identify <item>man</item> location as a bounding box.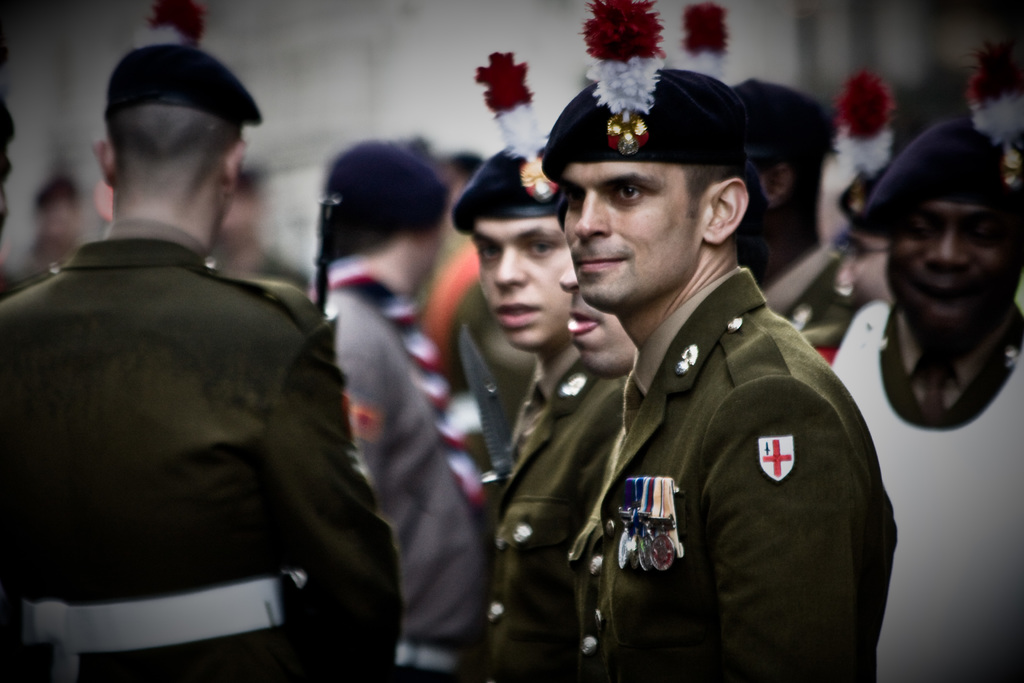
[826,120,1023,682].
